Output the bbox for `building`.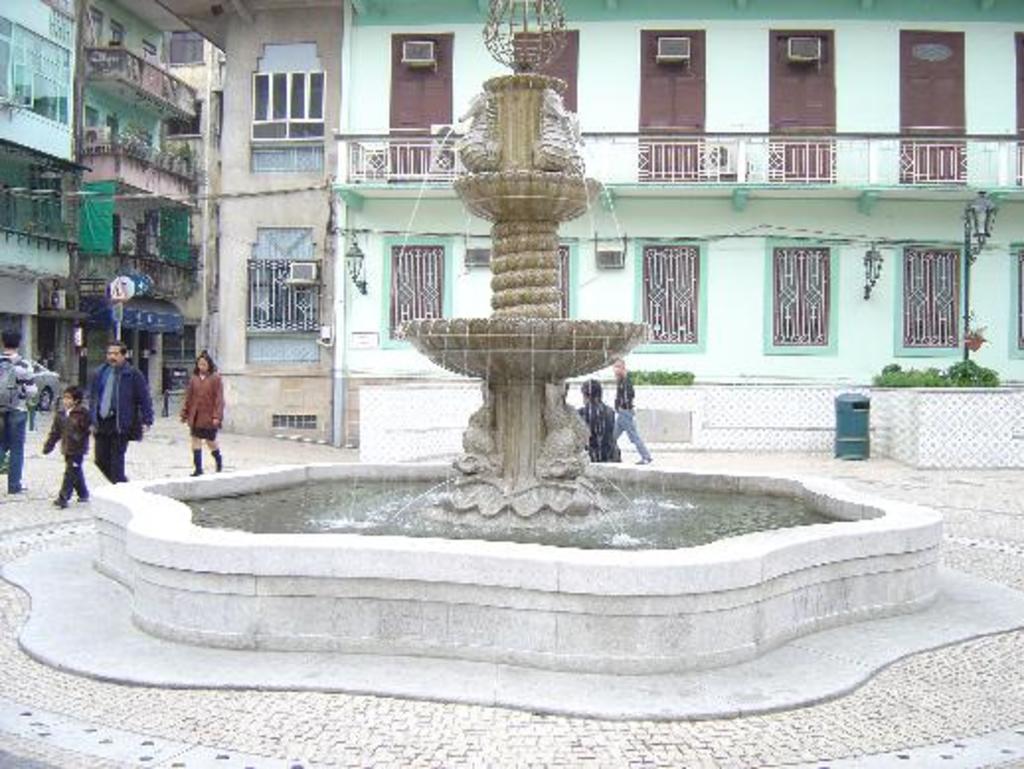
[left=0, top=0, right=198, bottom=429].
